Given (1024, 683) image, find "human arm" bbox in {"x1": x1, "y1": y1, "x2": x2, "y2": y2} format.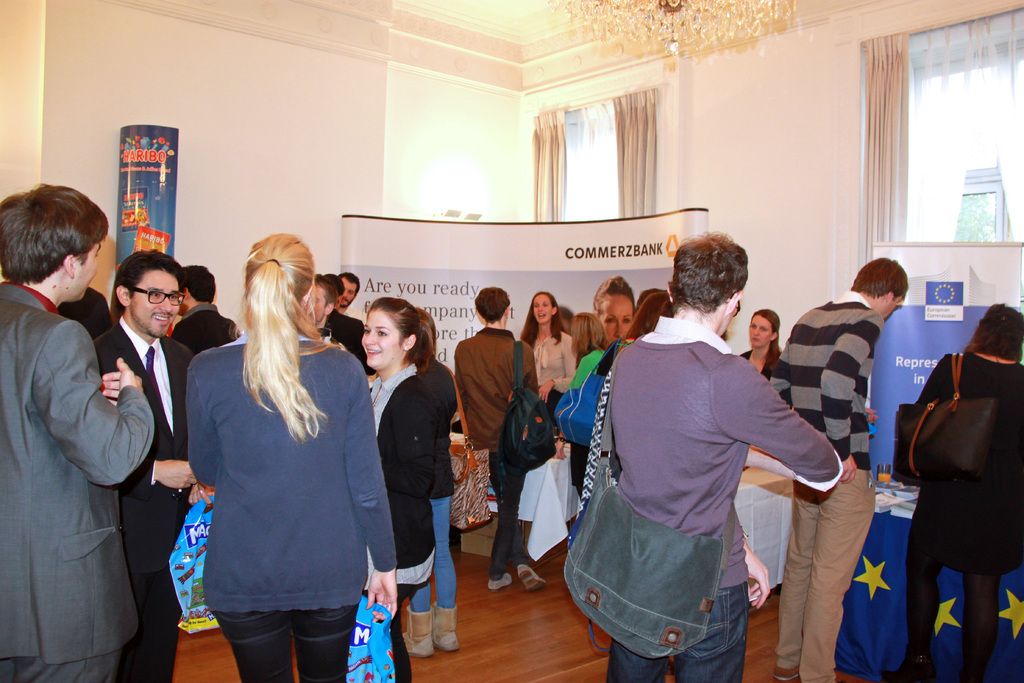
{"x1": 31, "y1": 317, "x2": 156, "y2": 493}.
